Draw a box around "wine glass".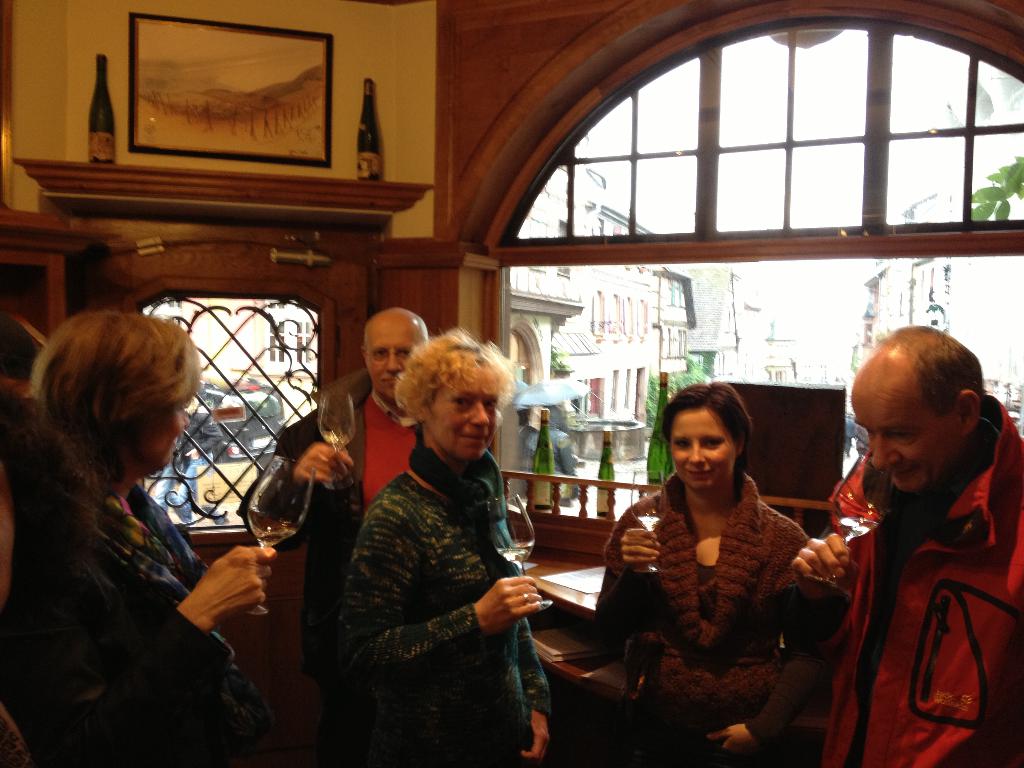
region(321, 388, 353, 488).
